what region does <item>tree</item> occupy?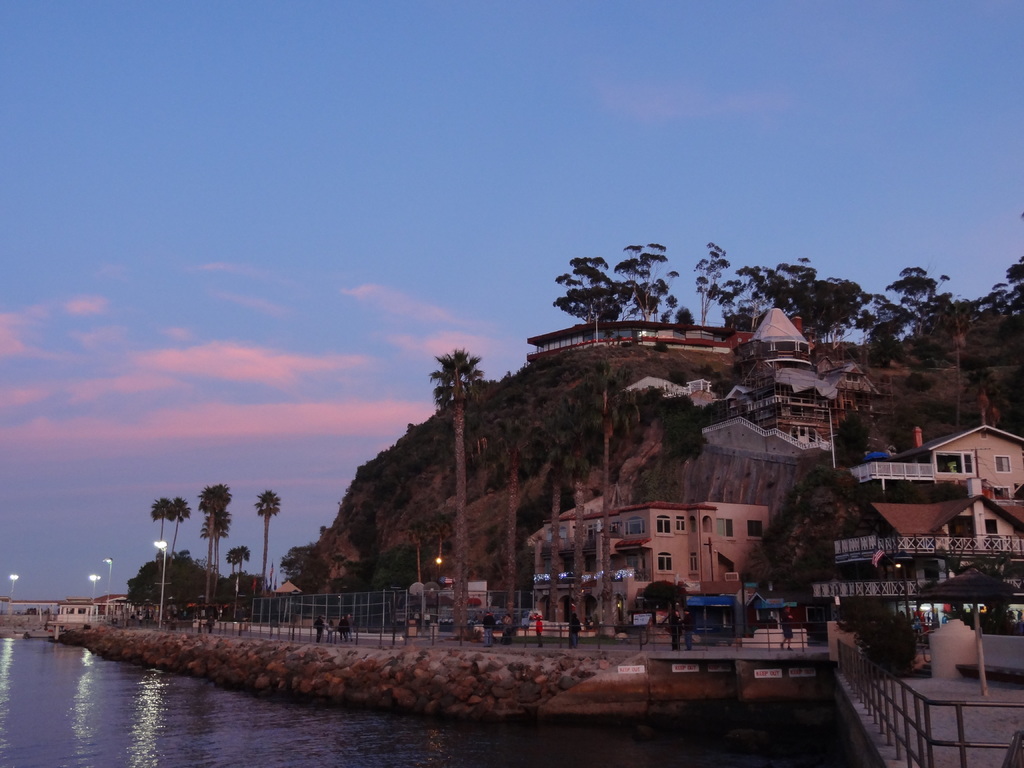
select_region(282, 536, 339, 598).
